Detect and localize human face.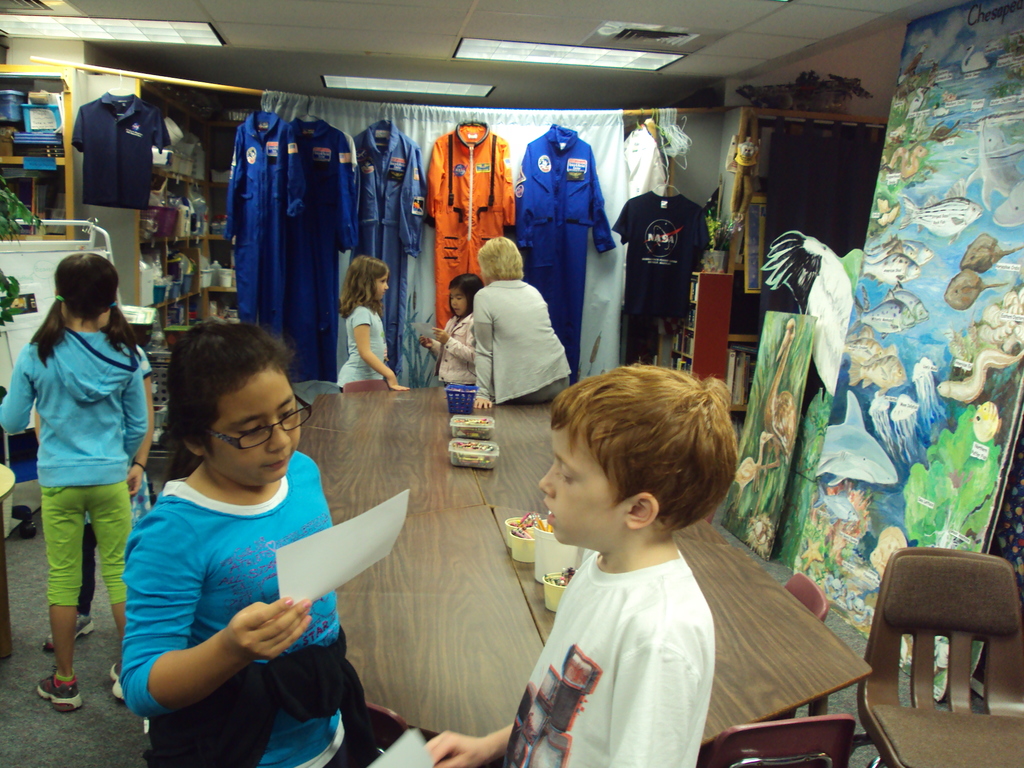
Localized at (450, 286, 468, 318).
